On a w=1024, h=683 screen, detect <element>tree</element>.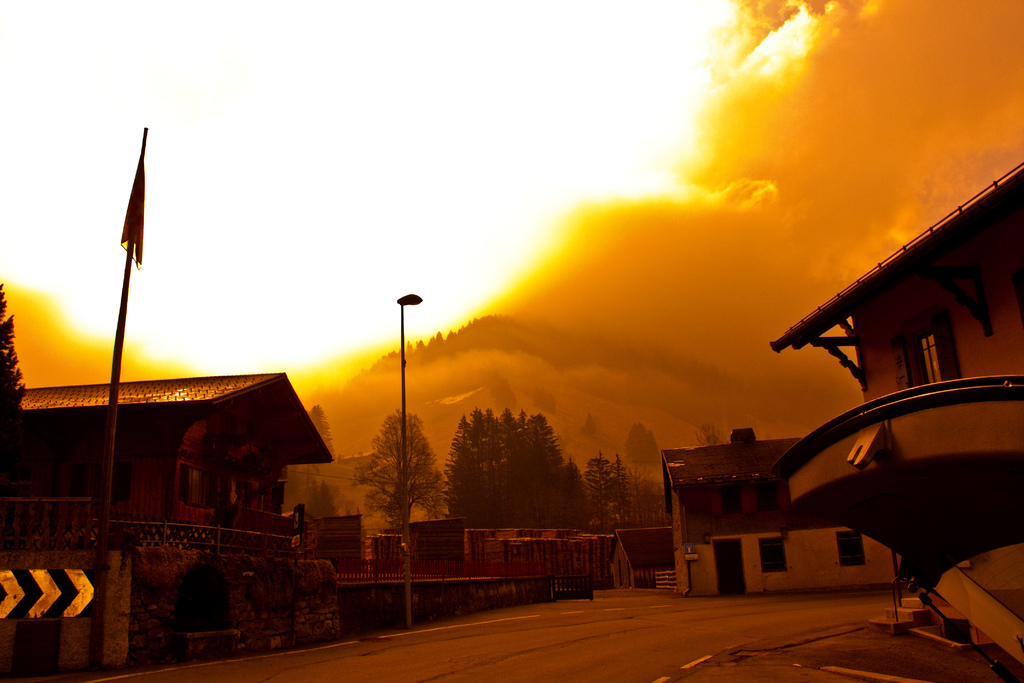
{"x1": 0, "y1": 286, "x2": 33, "y2": 431}.
